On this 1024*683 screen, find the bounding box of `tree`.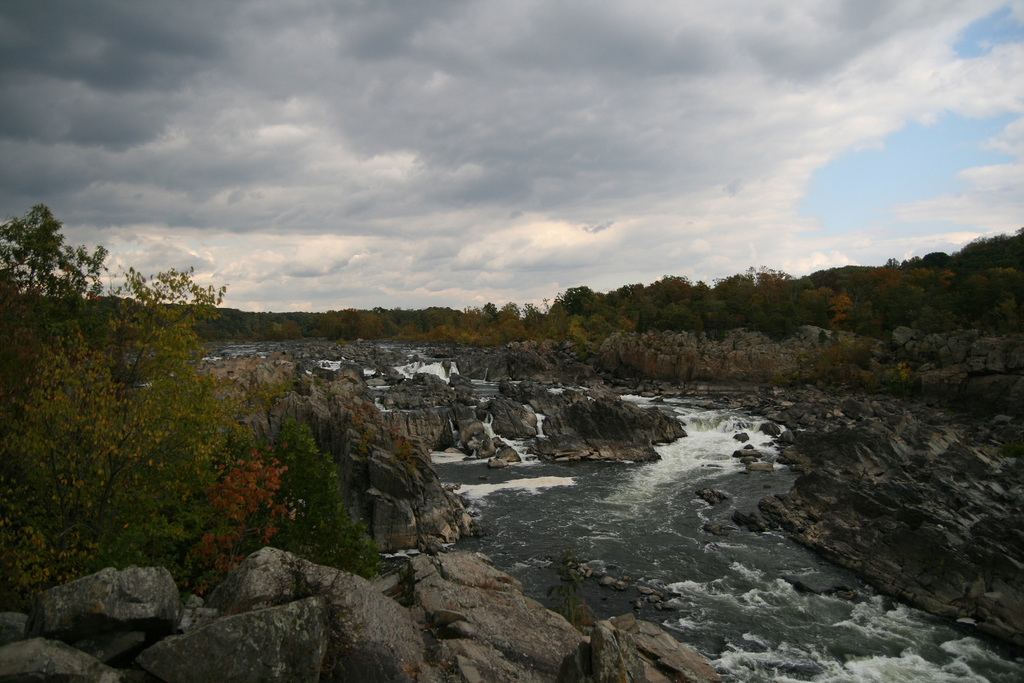
Bounding box: [549, 302, 569, 330].
